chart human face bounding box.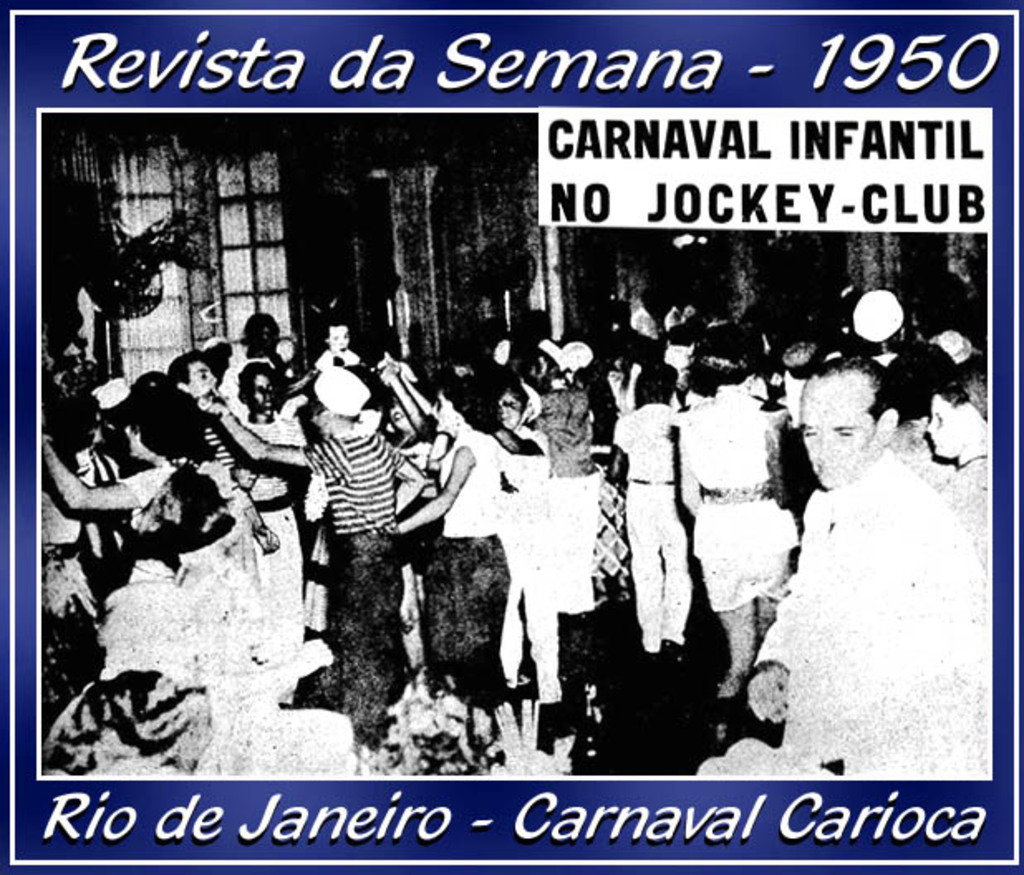
Charted: [495, 384, 527, 428].
